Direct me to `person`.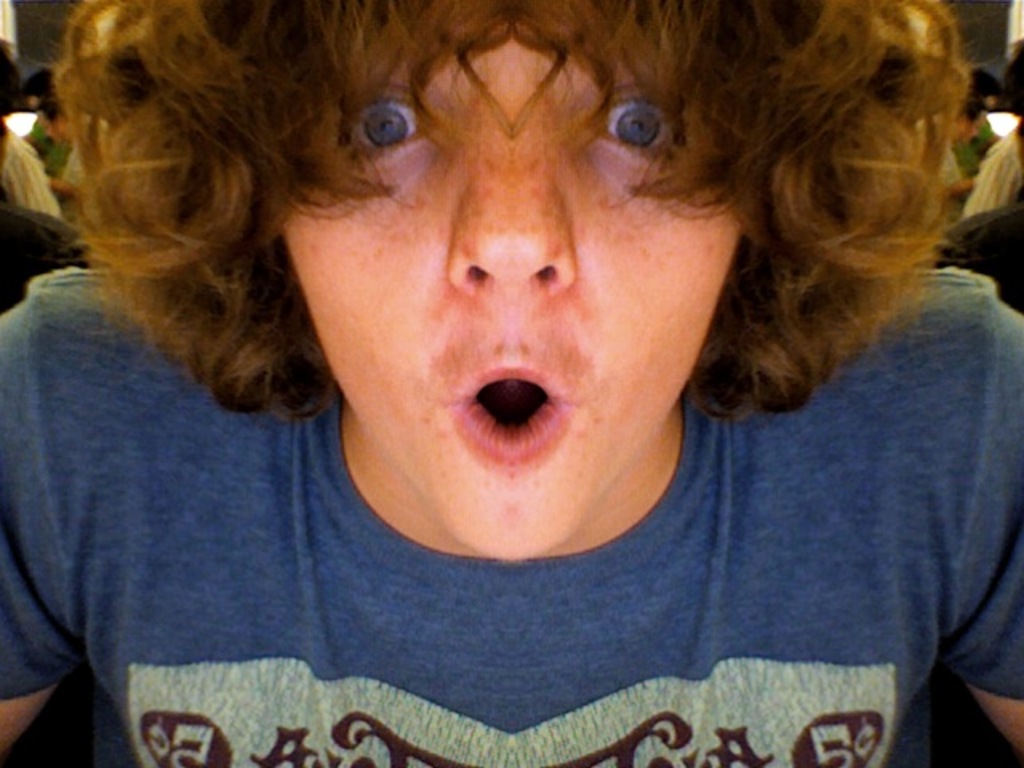
Direction: x1=37 y1=86 x2=106 y2=219.
